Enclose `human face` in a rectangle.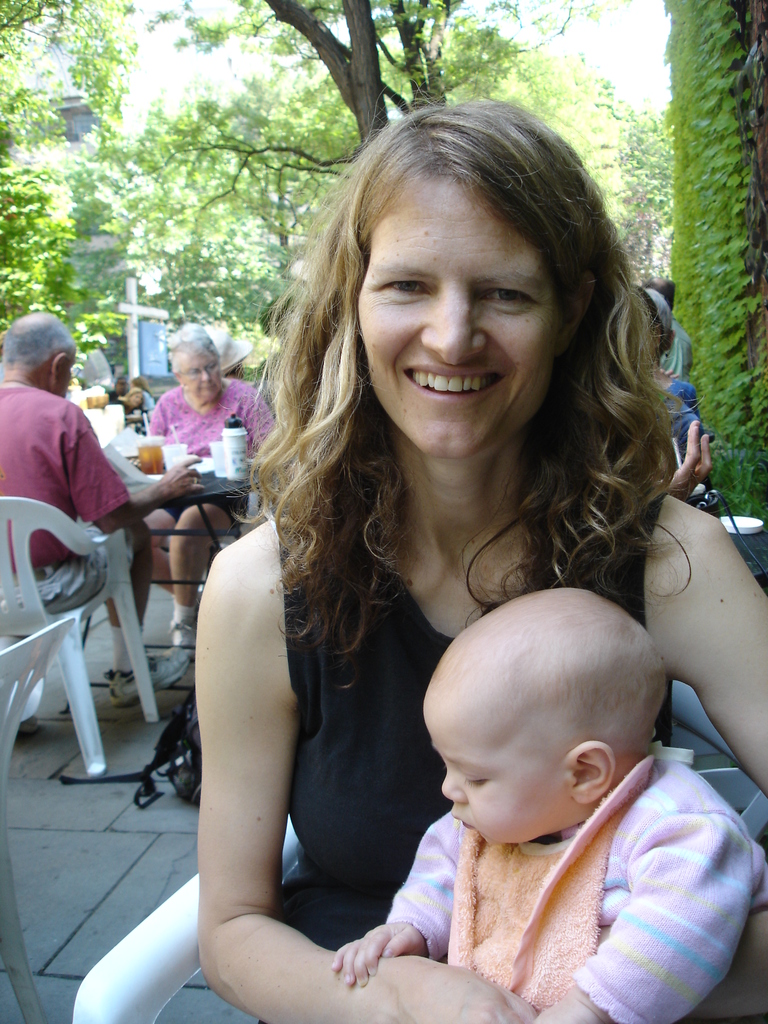
select_region(181, 340, 223, 402).
